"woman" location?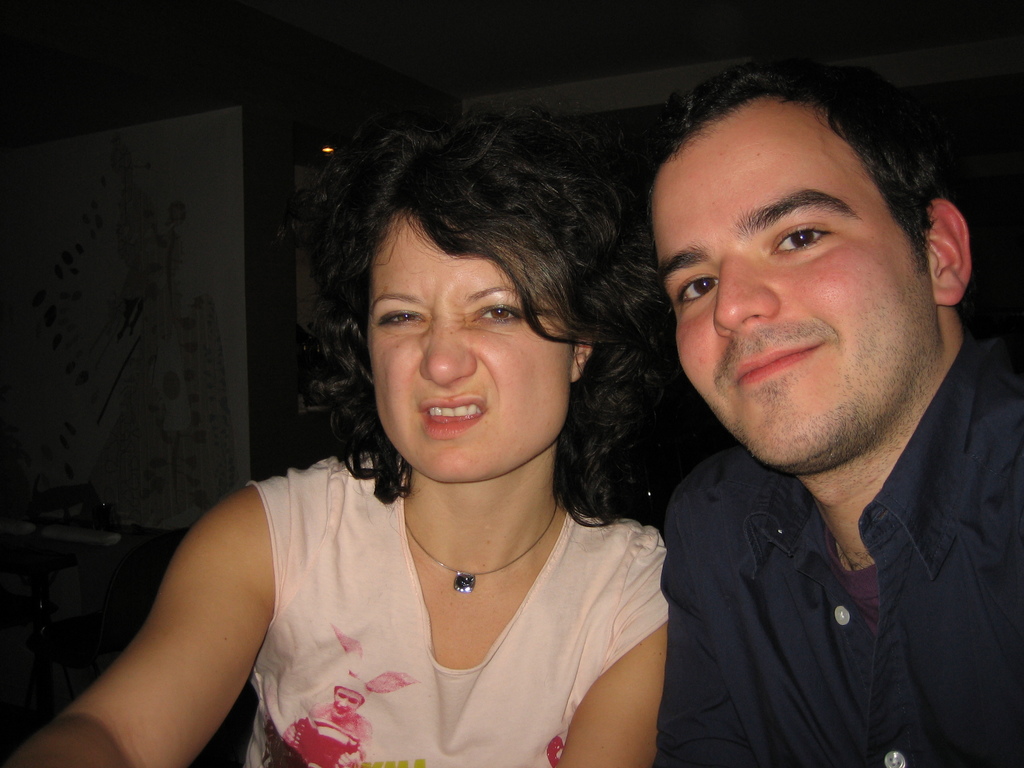
<box>106,118,730,760</box>
